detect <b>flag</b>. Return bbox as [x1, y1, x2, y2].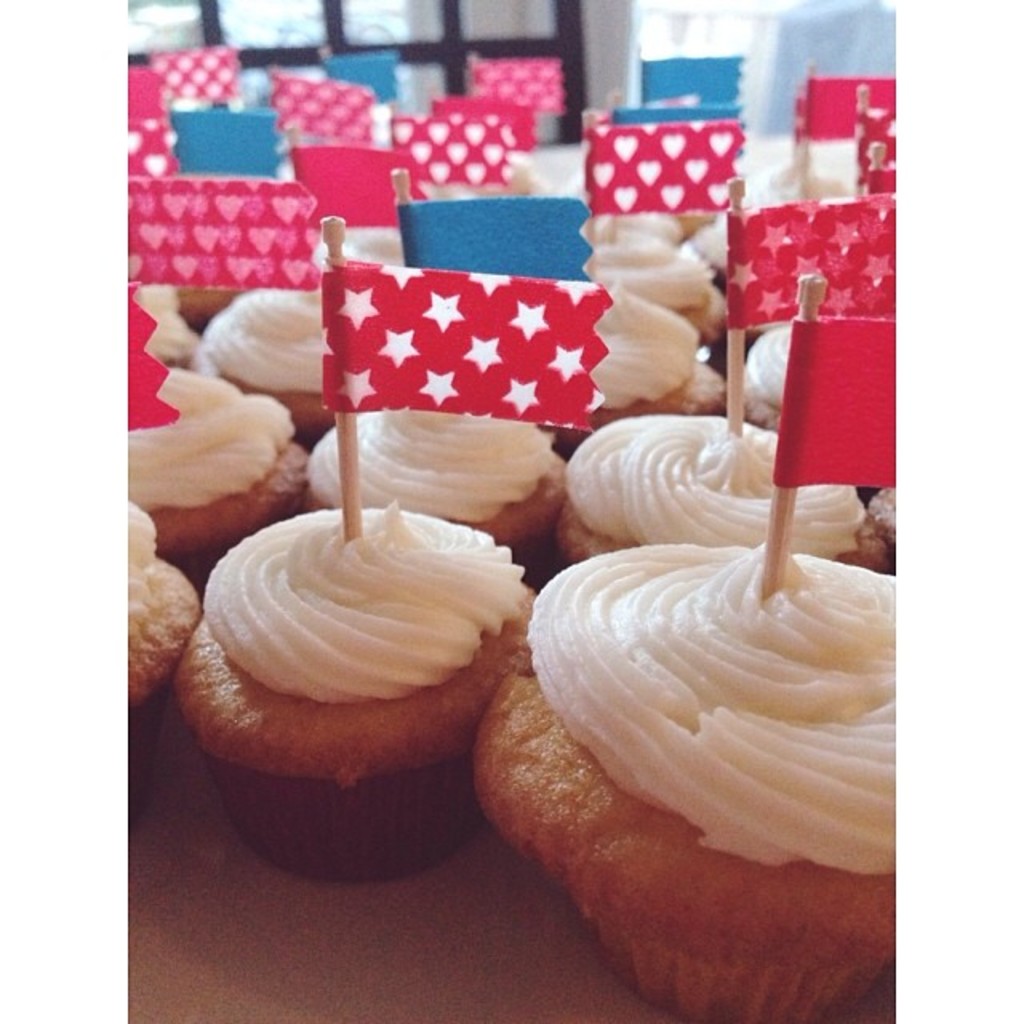
[384, 109, 512, 189].
